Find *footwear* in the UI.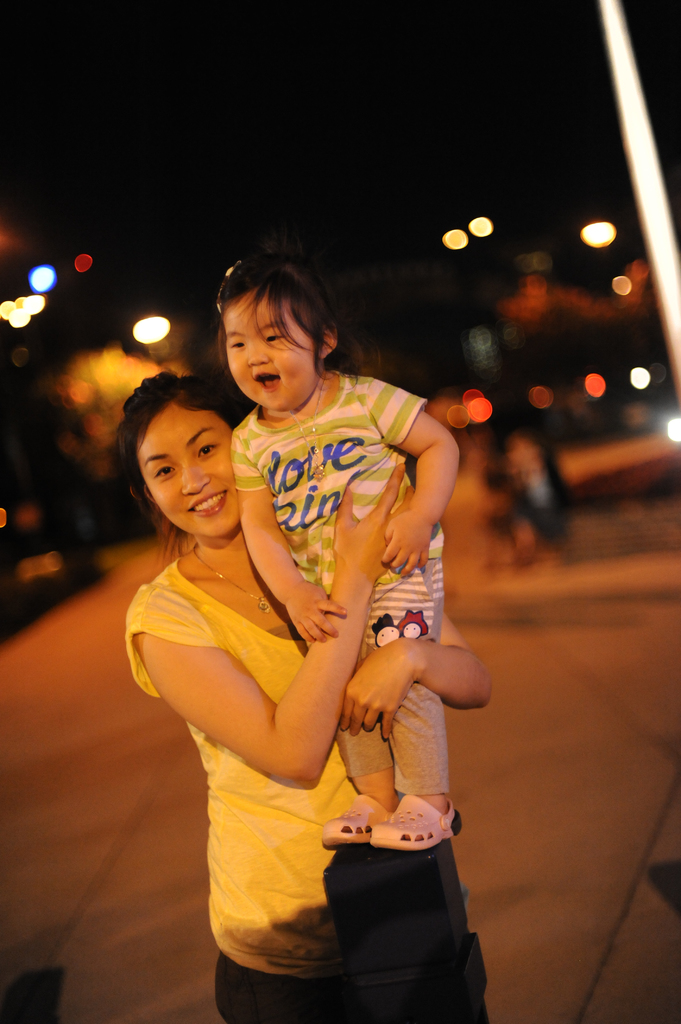
UI element at [x1=369, y1=791, x2=465, y2=851].
